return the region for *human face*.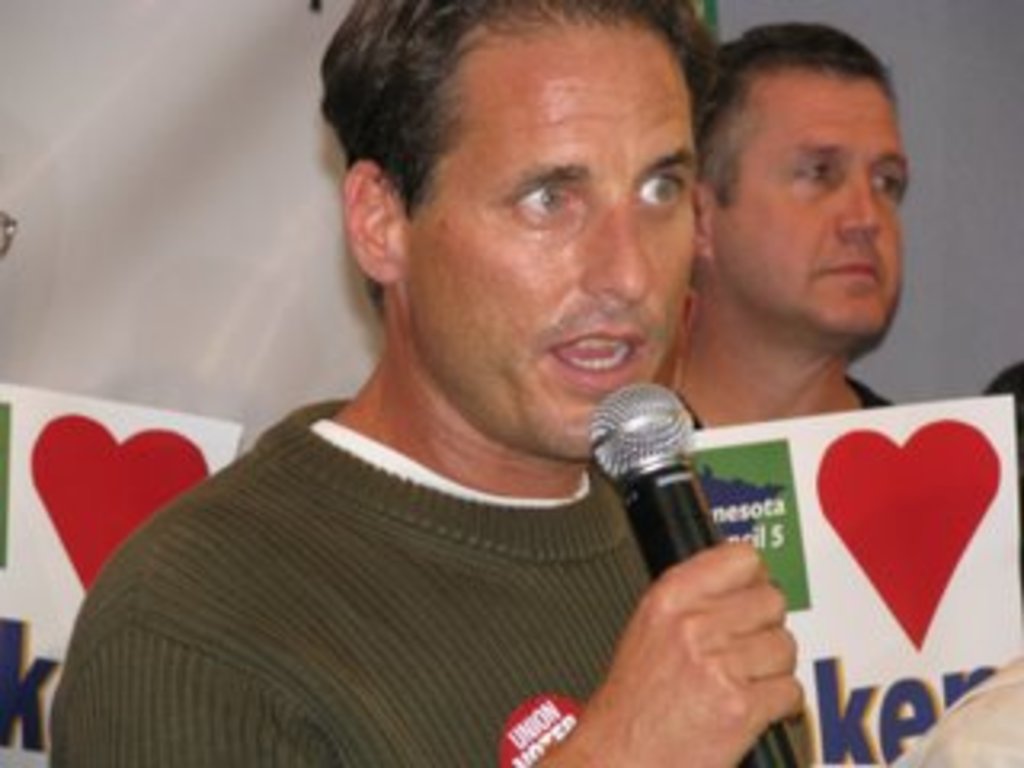
Rect(717, 77, 912, 336).
